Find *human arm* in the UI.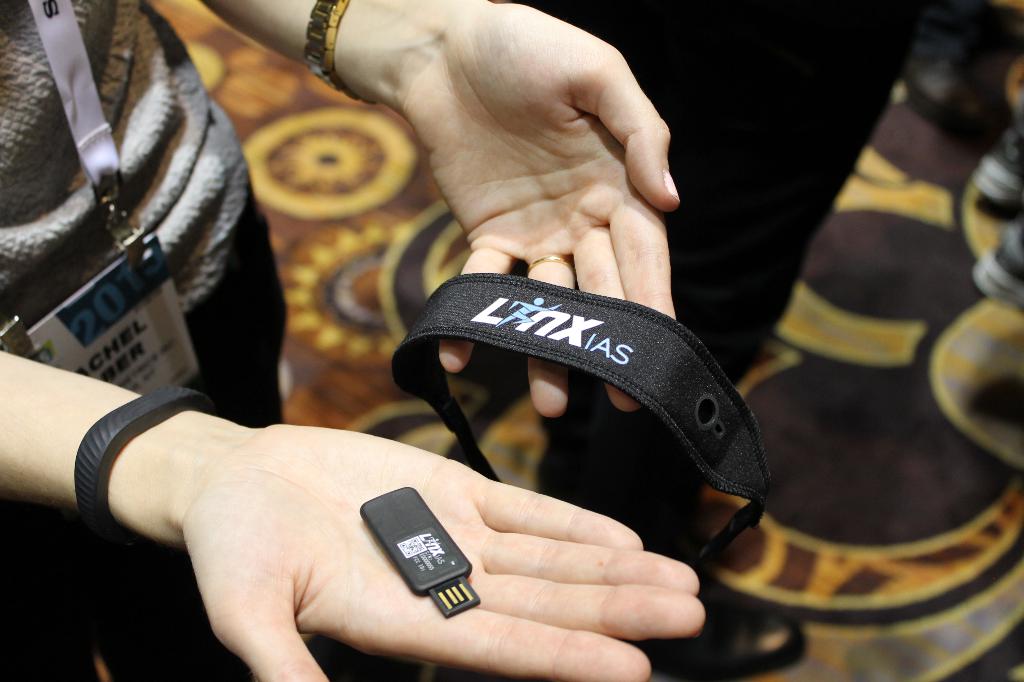
UI element at region(0, 353, 706, 681).
